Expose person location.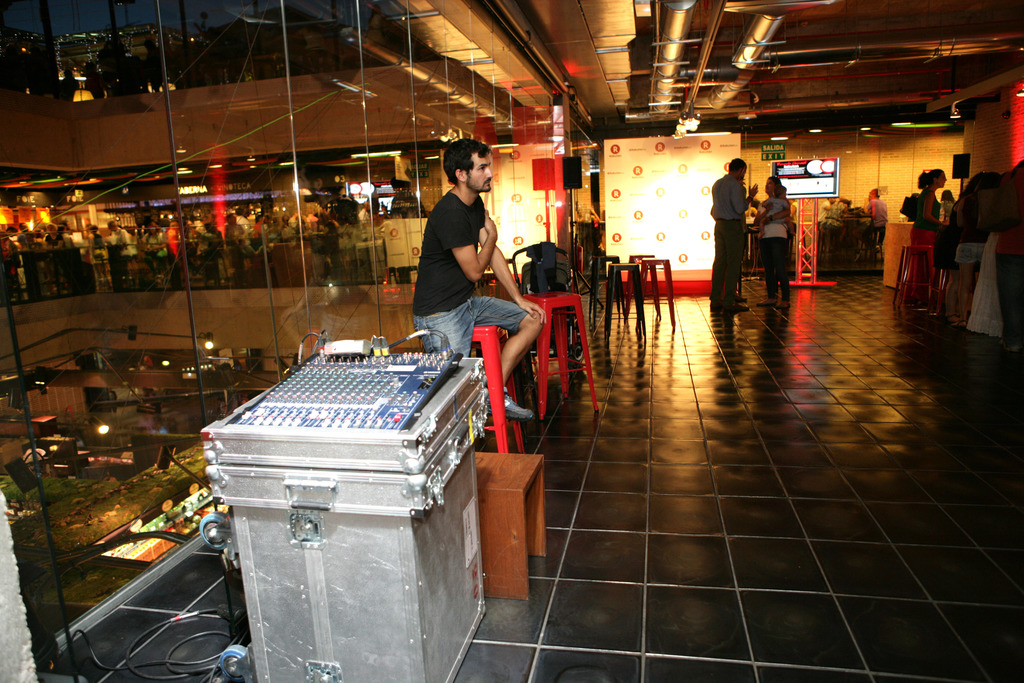
Exposed at box=[708, 154, 755, 313].
